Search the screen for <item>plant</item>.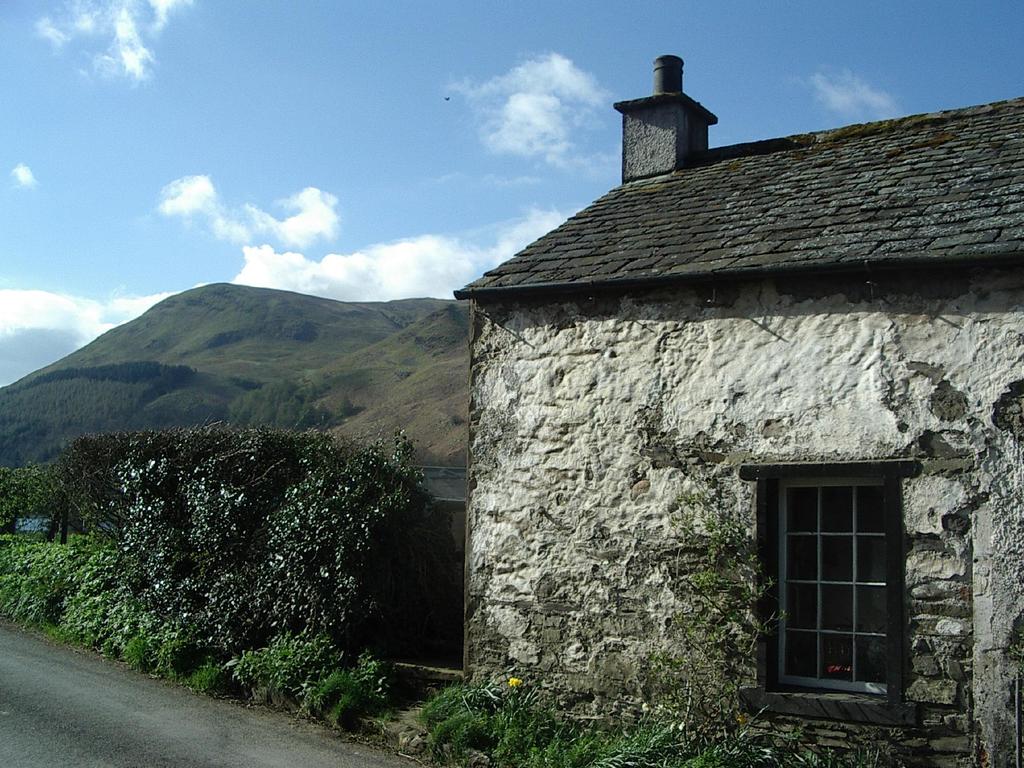
Found at locate(644, 488, 773, 767).
